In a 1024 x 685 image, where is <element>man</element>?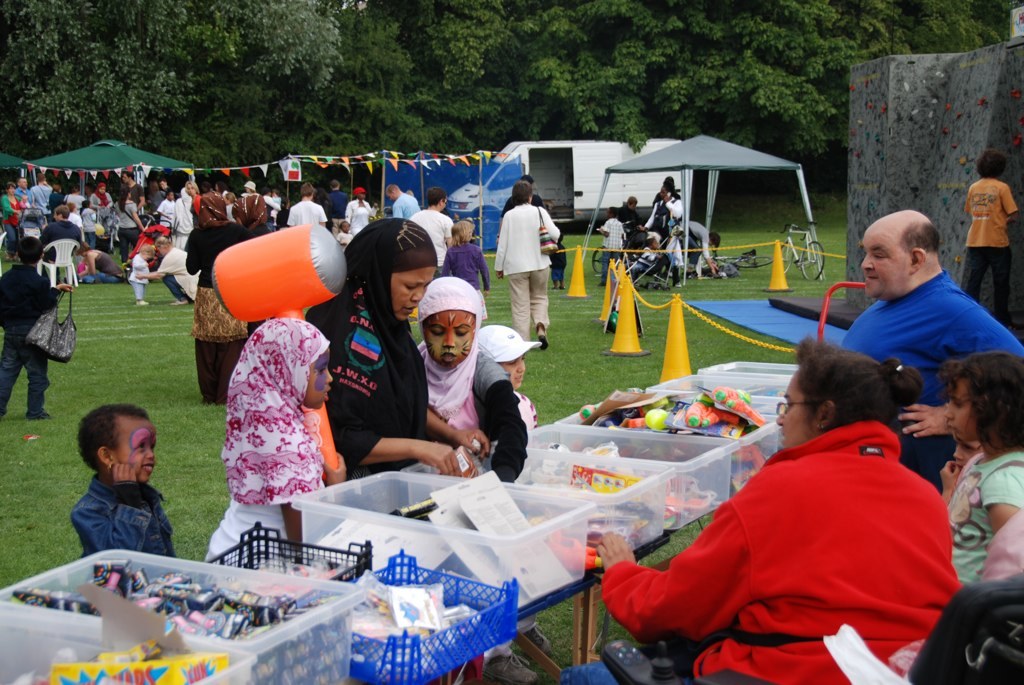
bbox=[285, 181, 329, 230].
